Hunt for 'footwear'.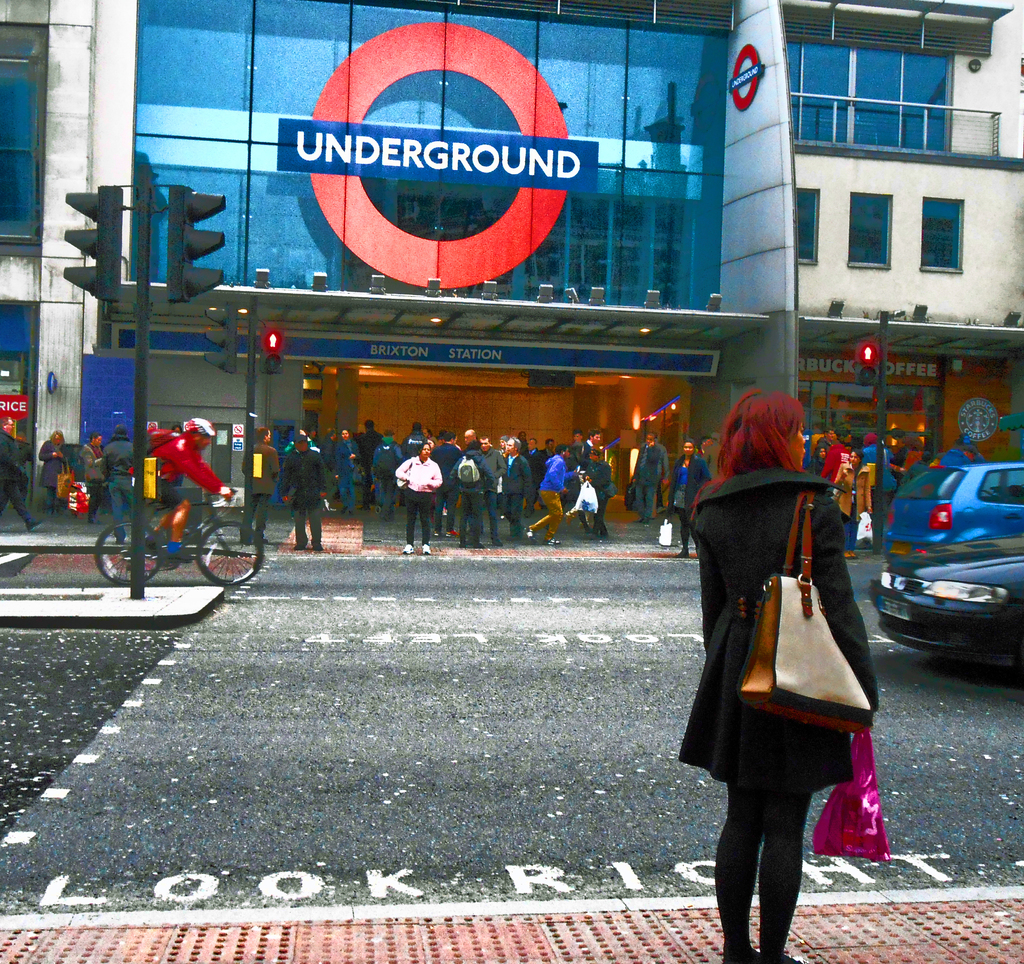
Hunted down at <box>314,543,323,552</box>.
